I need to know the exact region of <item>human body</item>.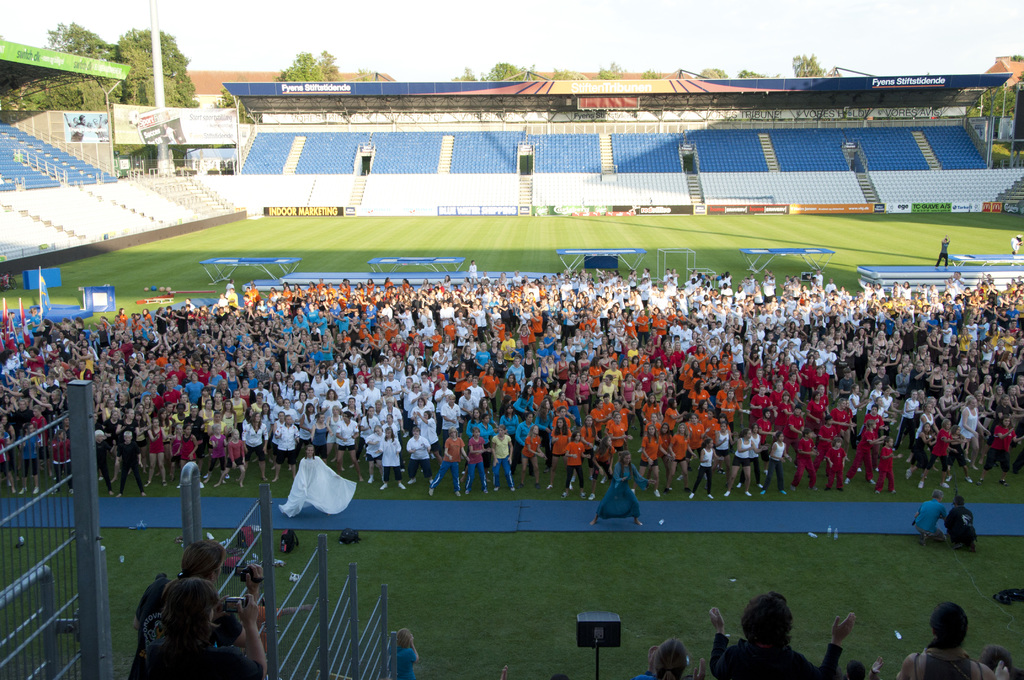
Region: 989:283:996:300.
